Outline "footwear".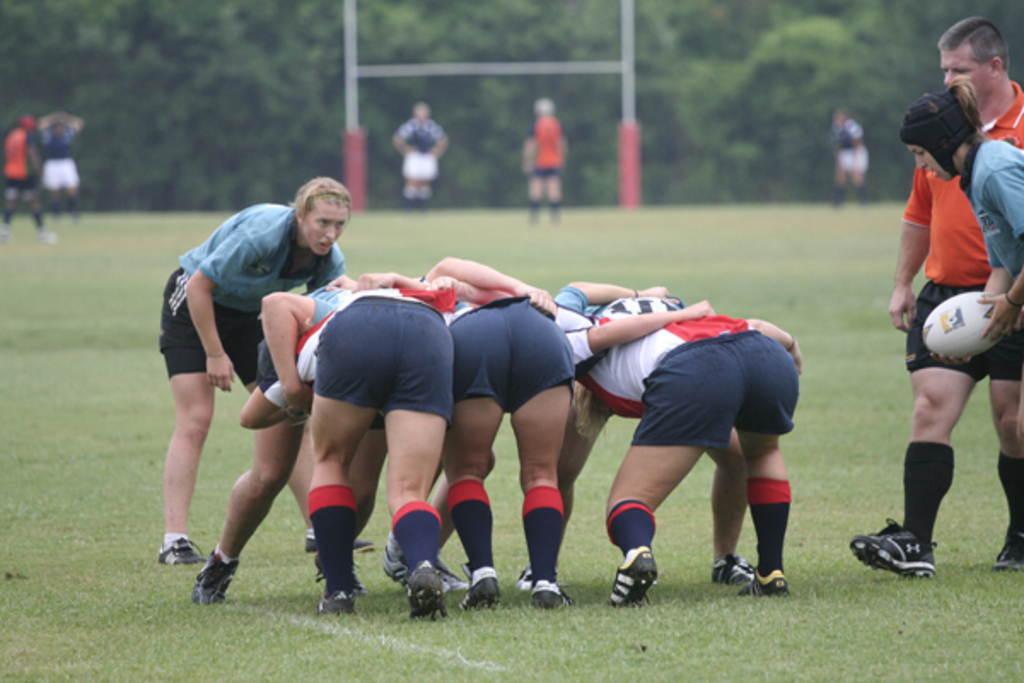
Outline: 993,528,1022,572.
